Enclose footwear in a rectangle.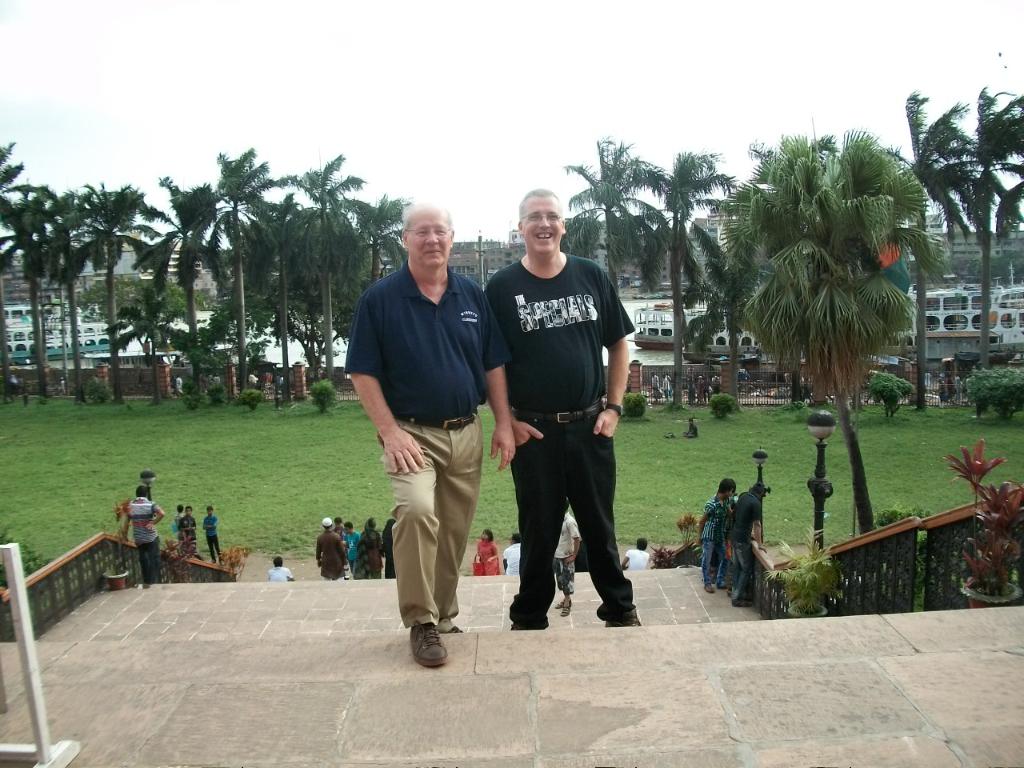
<region>407, 619, 446, 666</region>.
